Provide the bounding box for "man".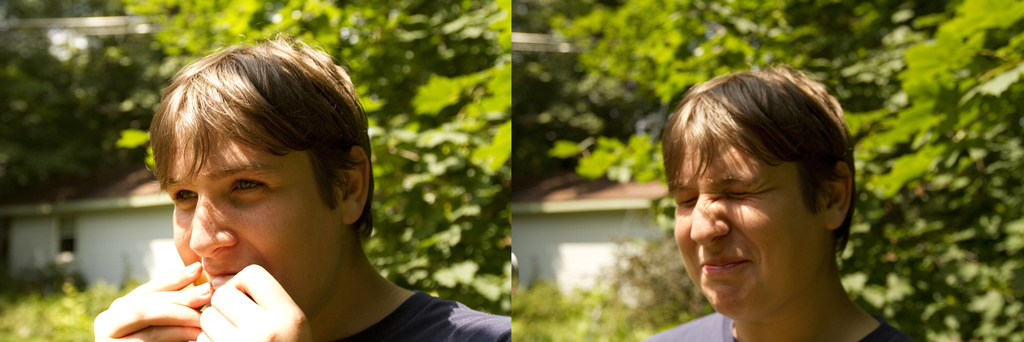
x1=630 y1=75 x2=908 y2=341.
